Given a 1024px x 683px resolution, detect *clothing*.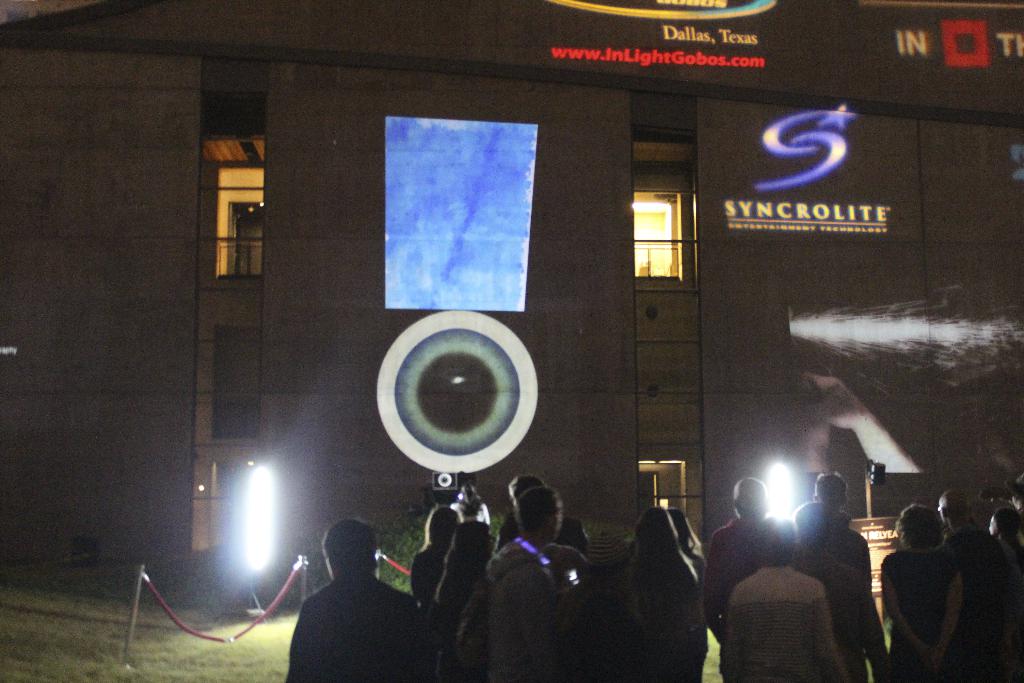
(598, 546, 706, 682).
